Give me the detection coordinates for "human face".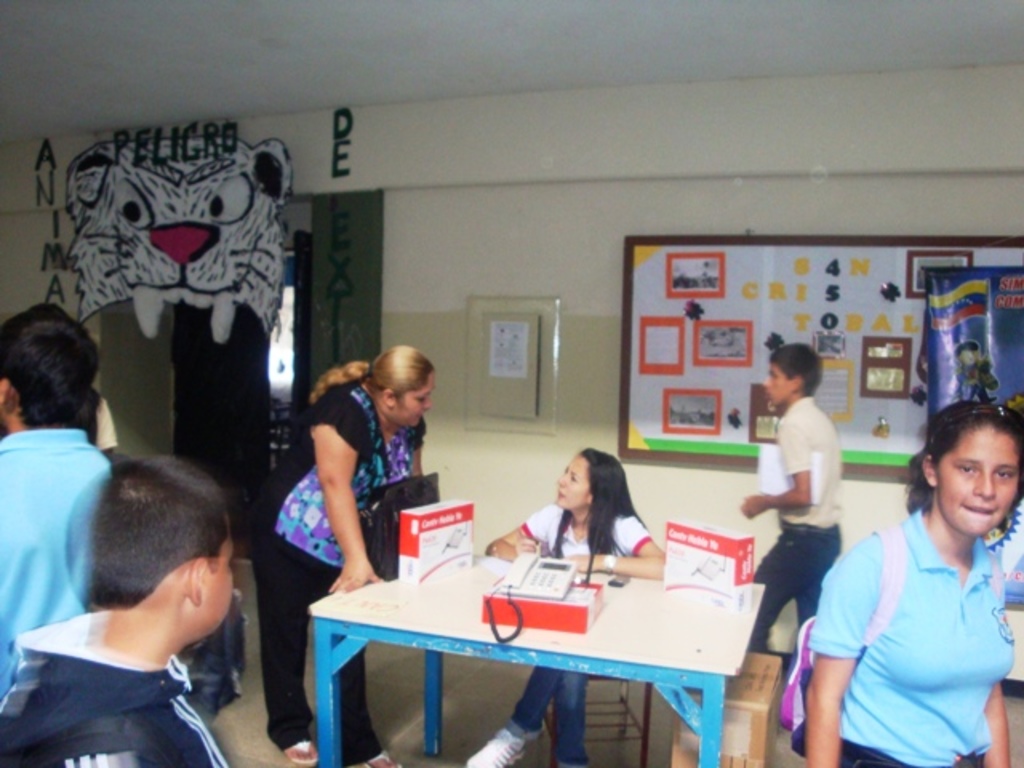
detection(395, 378, 429, 424).
